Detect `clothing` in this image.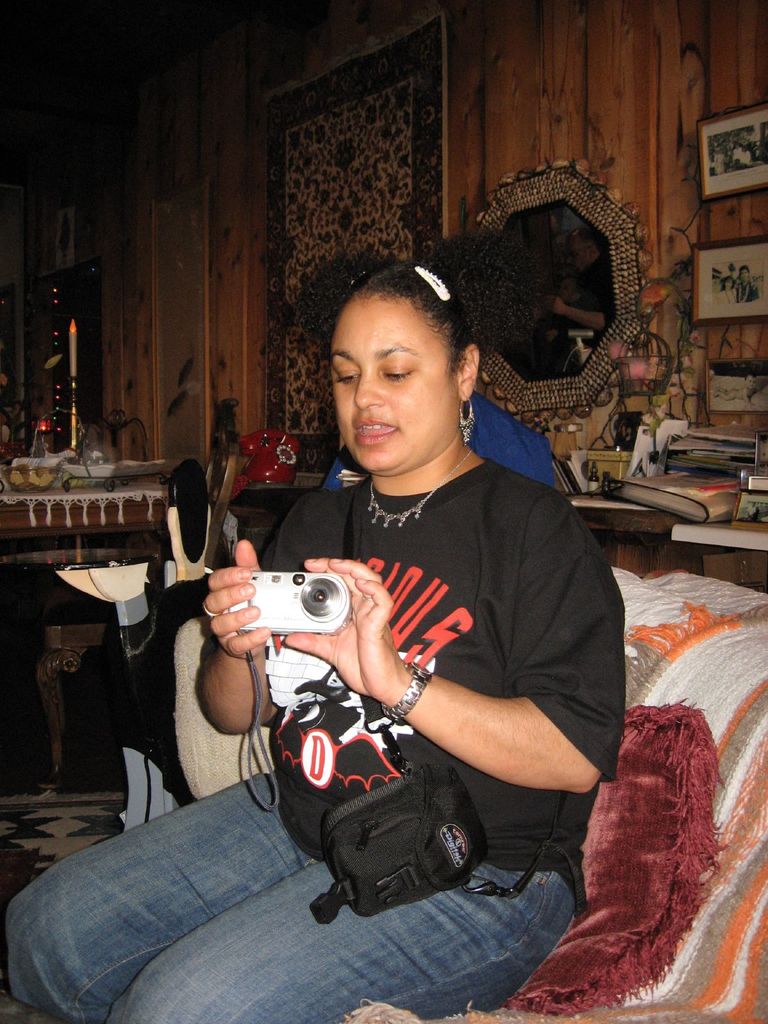
Detection: [558,261,618,376].
